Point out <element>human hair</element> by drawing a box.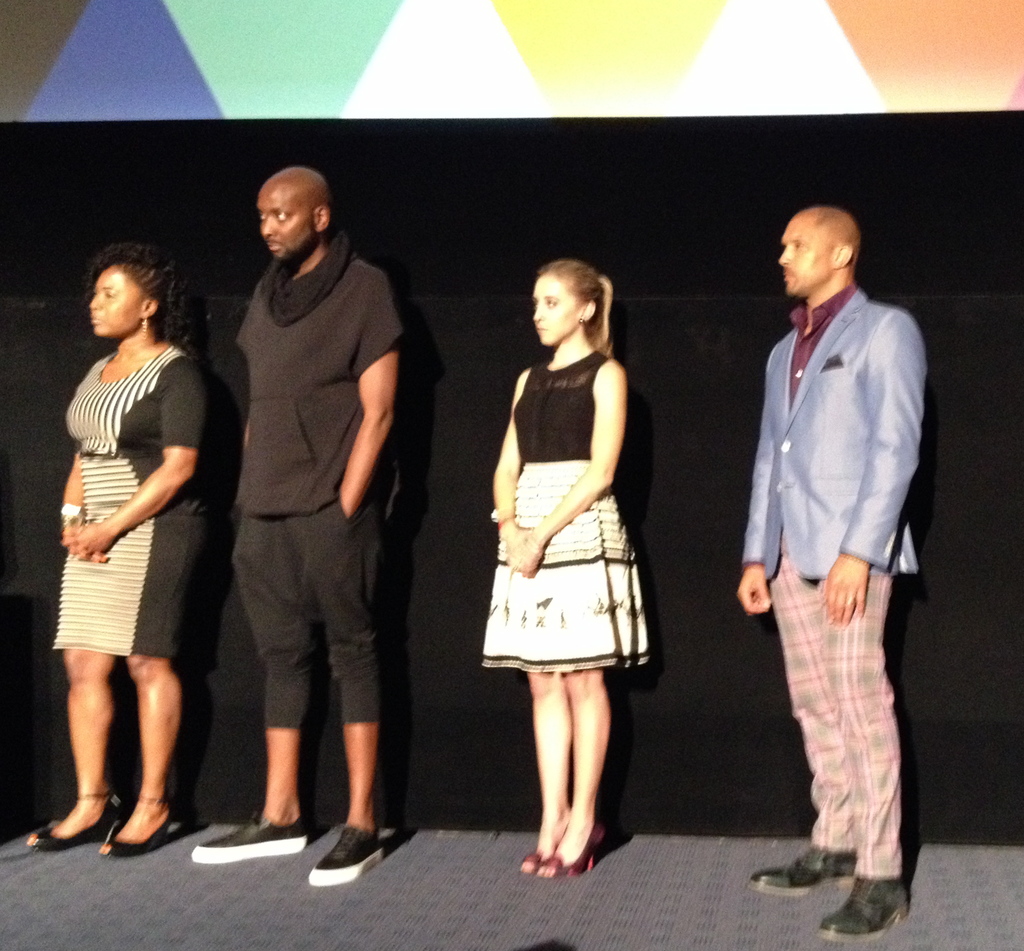
Rect(528, 256, 626, 364).
